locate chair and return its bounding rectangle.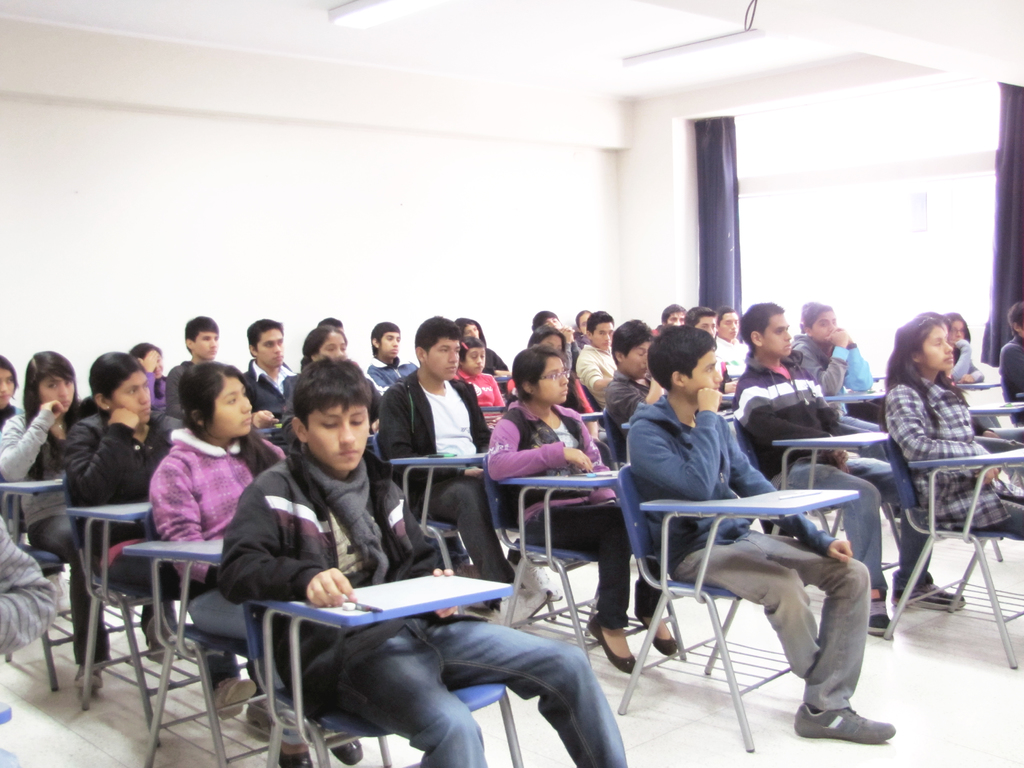
{"x1": 945, "y1": 367, "x2": 1001, "y2": 399}.
